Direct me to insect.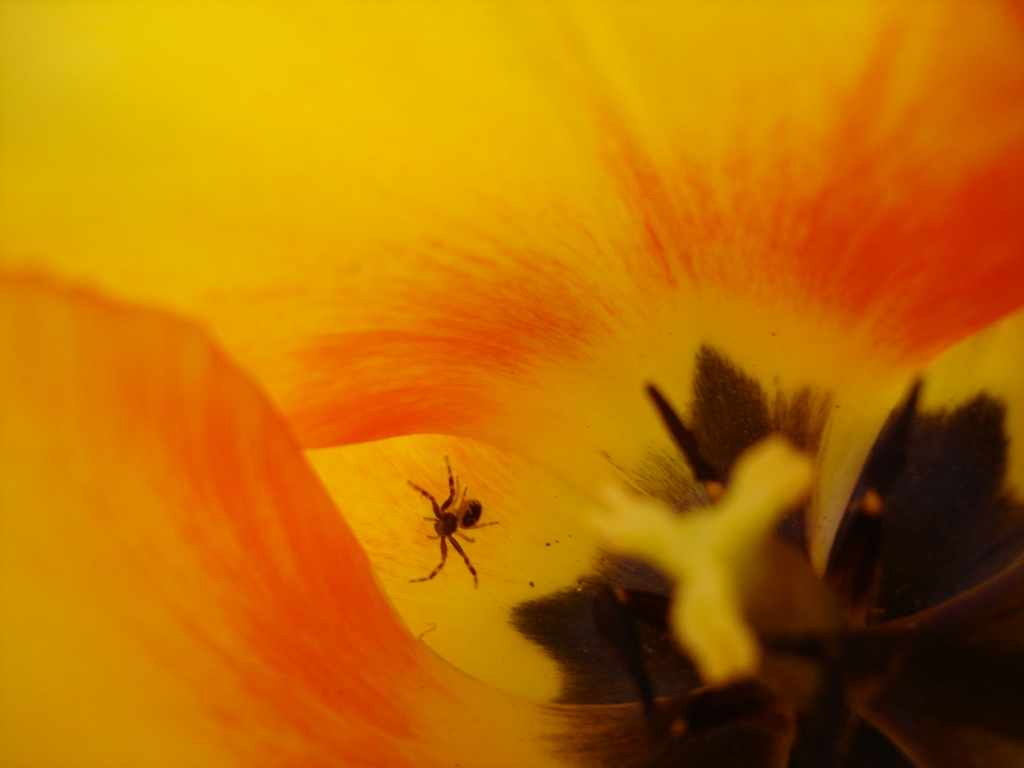
Direction: box=[396, 456, 504, 590].
